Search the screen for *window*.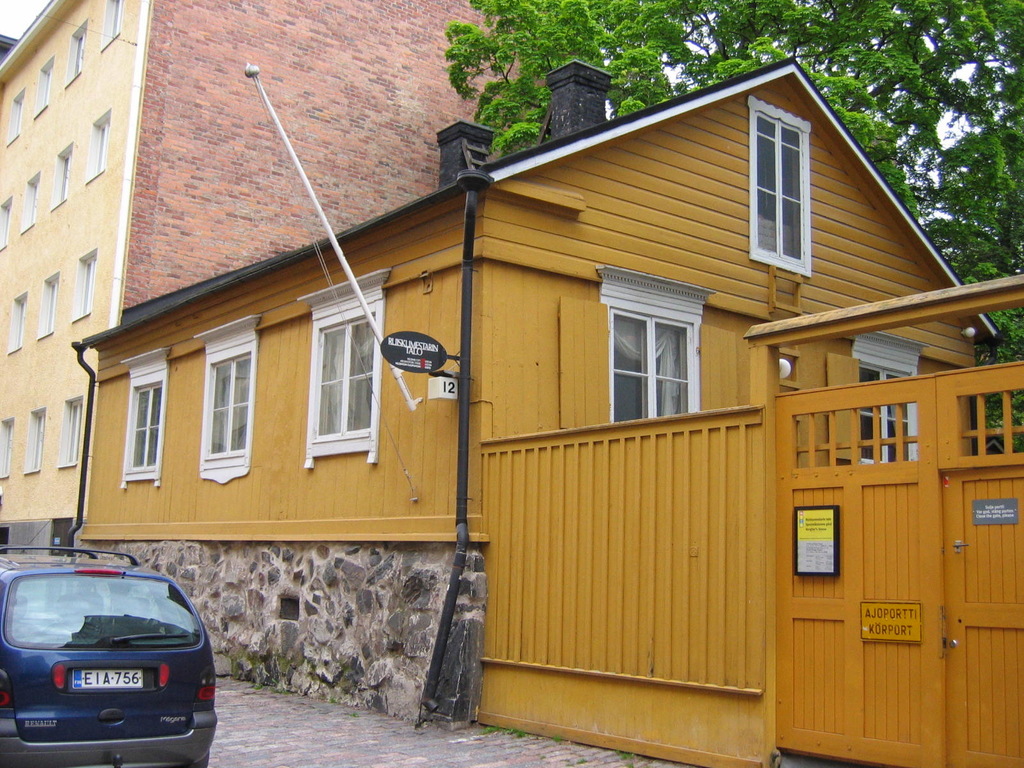
Found at [x1=956, y1=387, x2=1023, y2=456].
